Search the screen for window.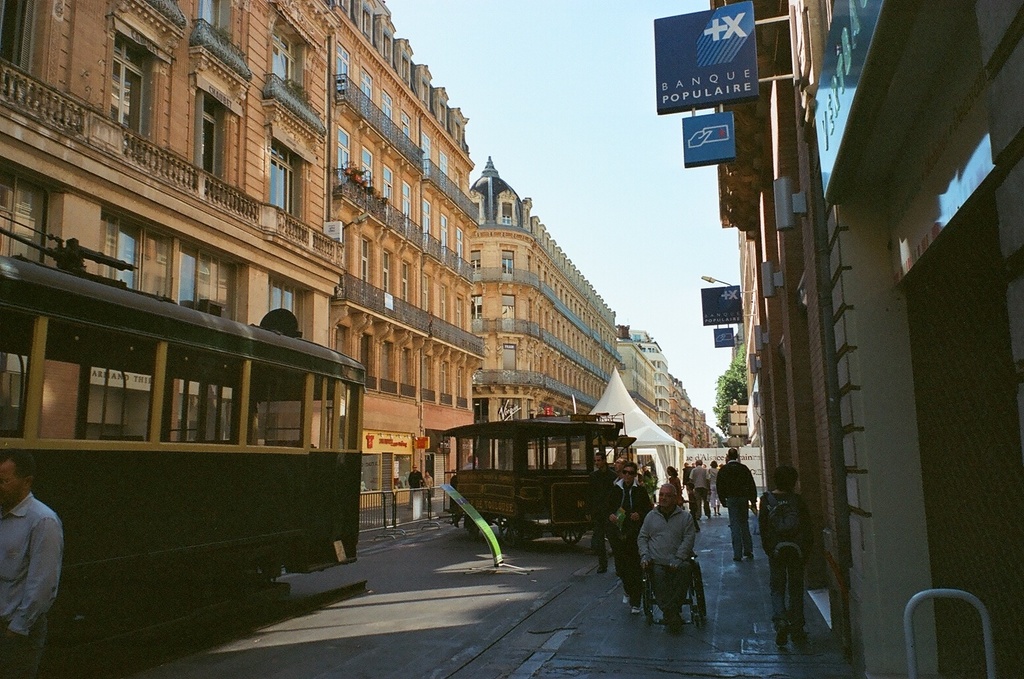
Found at (2,162,65,270).
